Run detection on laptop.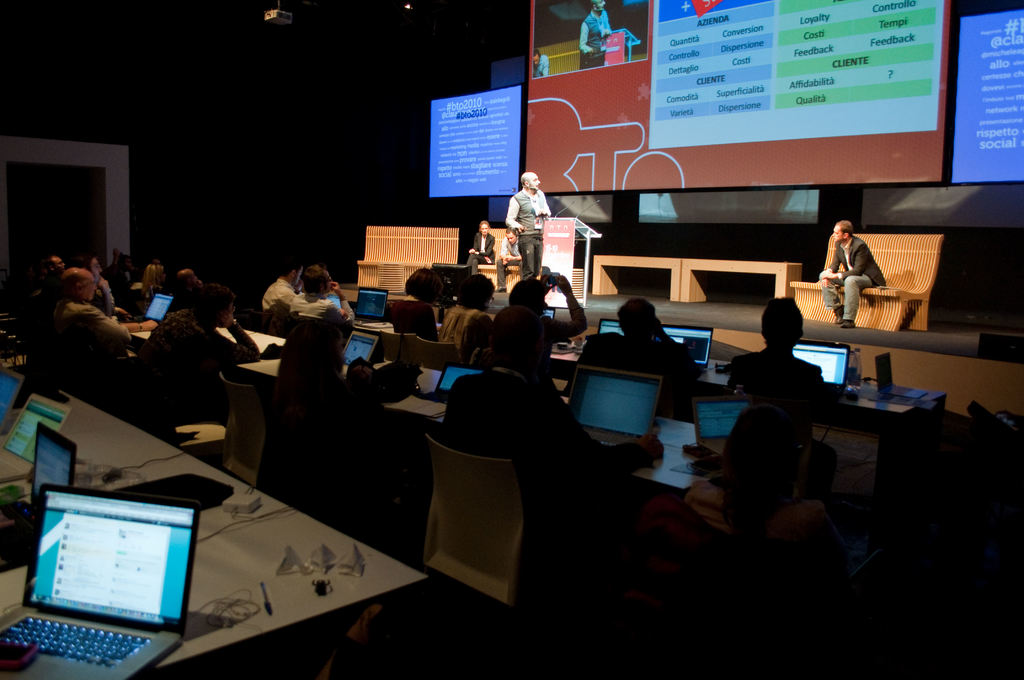
Result: region(325, 293, 342, 311).
